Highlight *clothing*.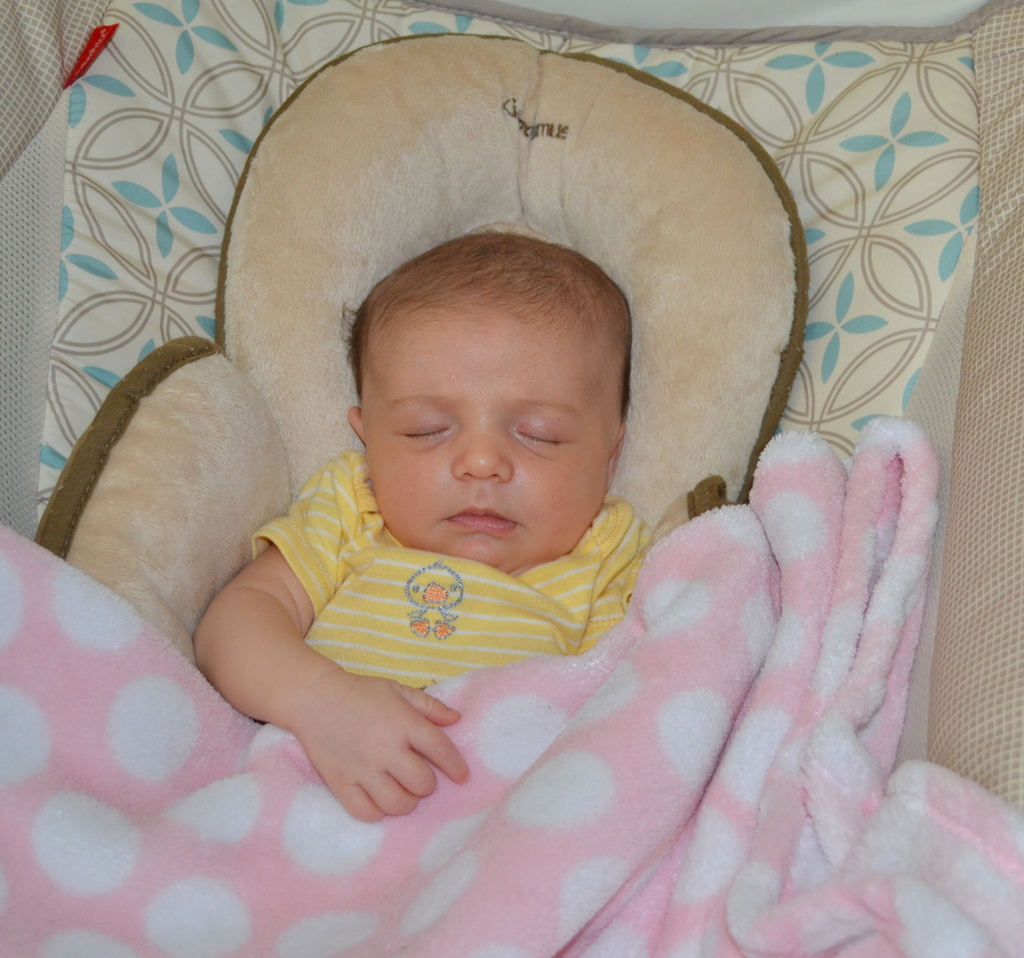
Highlighted region: 180, 424, 774, 825.
